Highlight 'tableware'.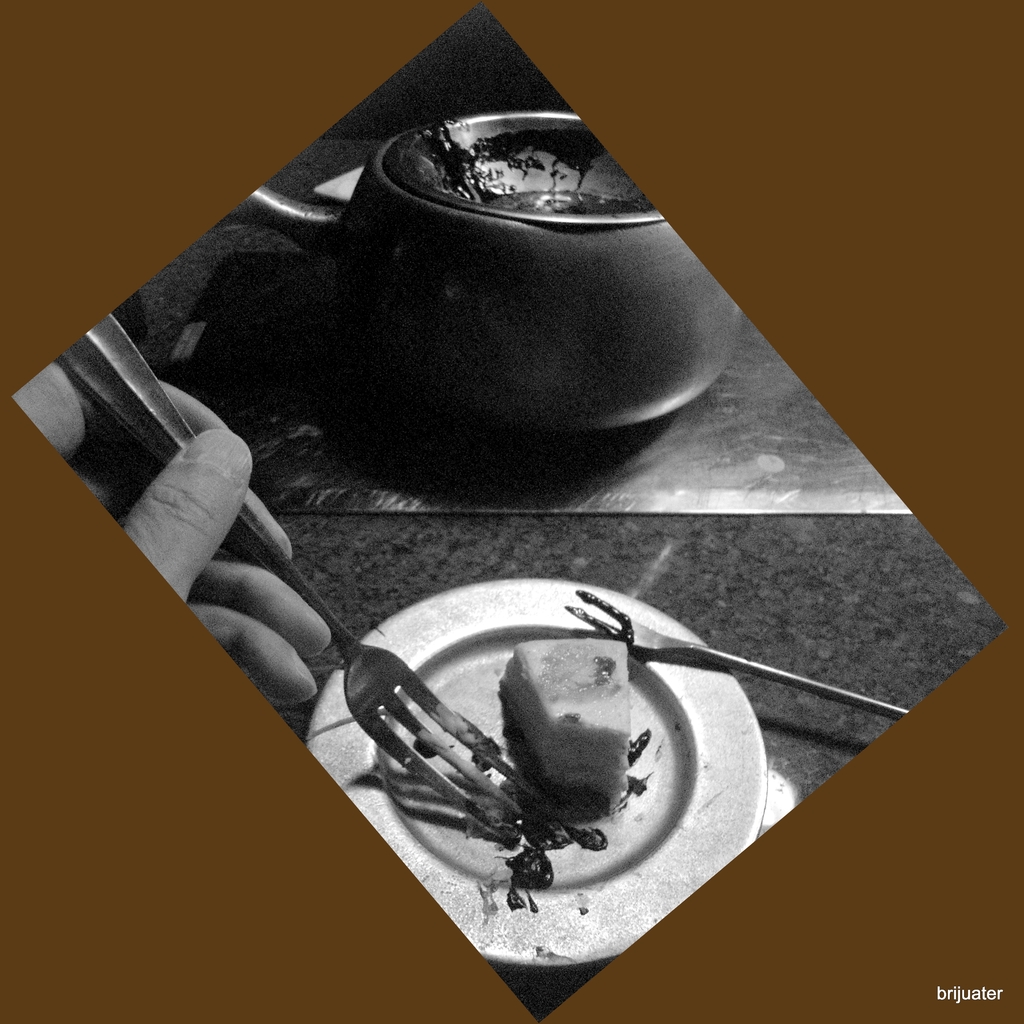
Highlighted region: (298, 574, 767, 973).
